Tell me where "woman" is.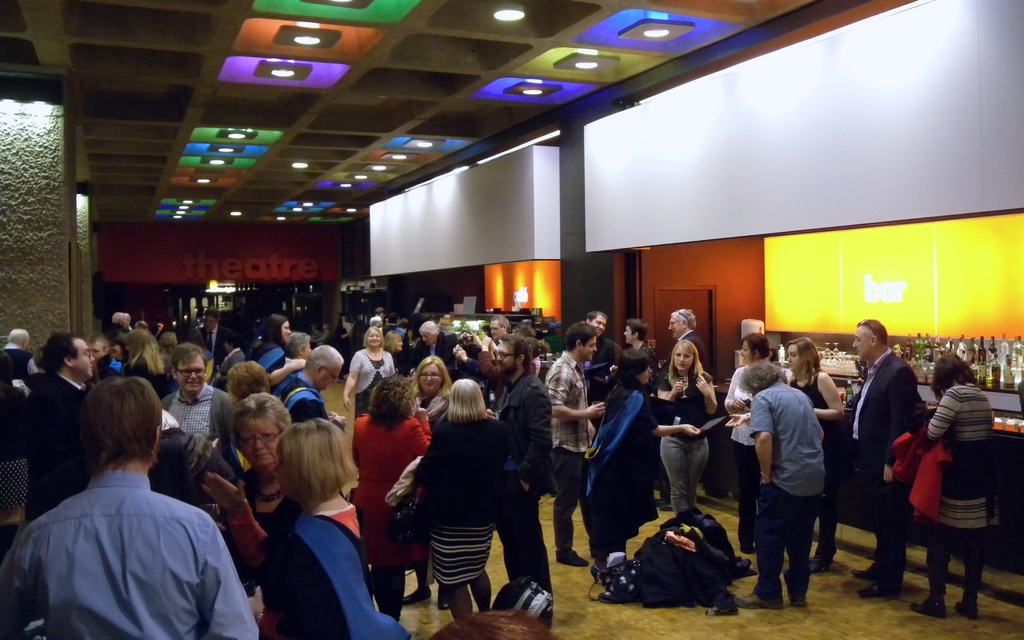
"woman" is at pyautogui.locateOnScreen(593, 350, 696, 584).
